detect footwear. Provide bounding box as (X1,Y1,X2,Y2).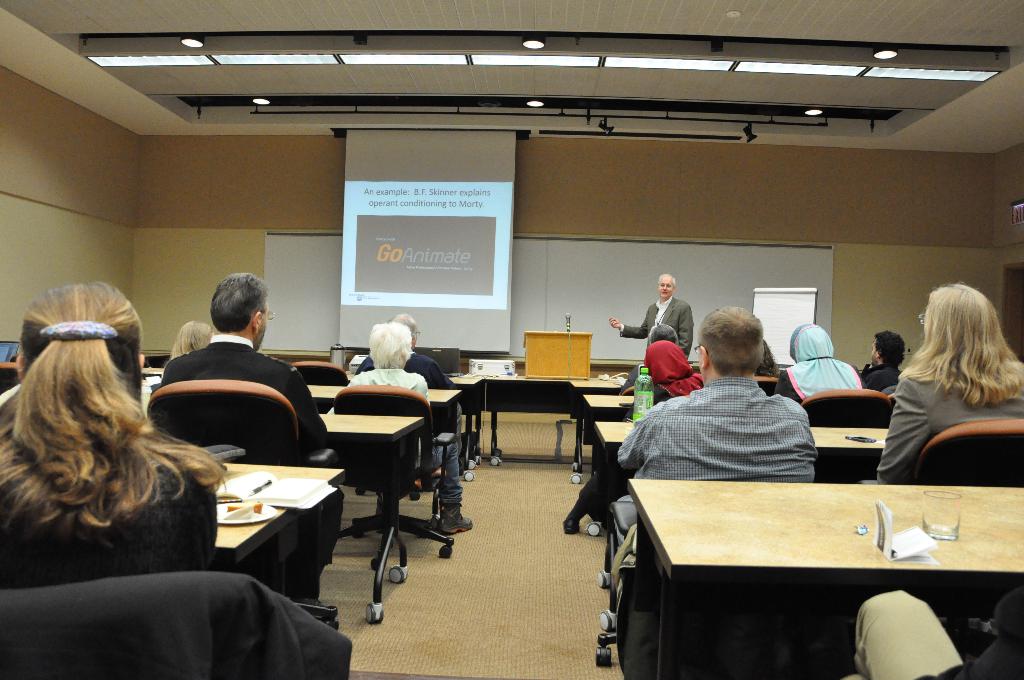
(412,478,420,492).
